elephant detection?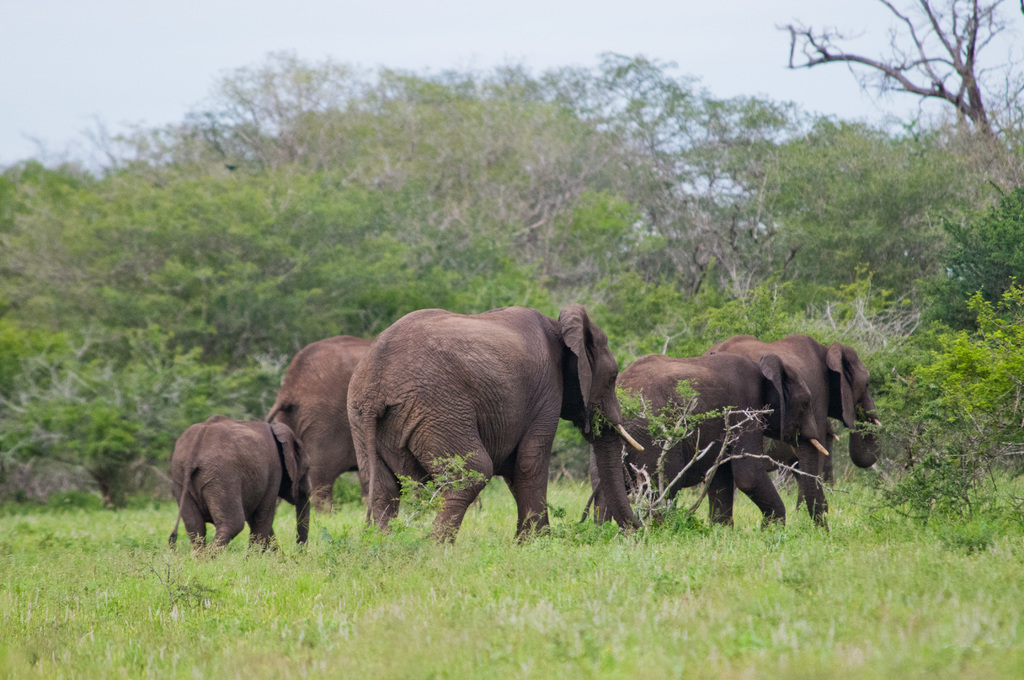
[717, 339, 886, 538]
